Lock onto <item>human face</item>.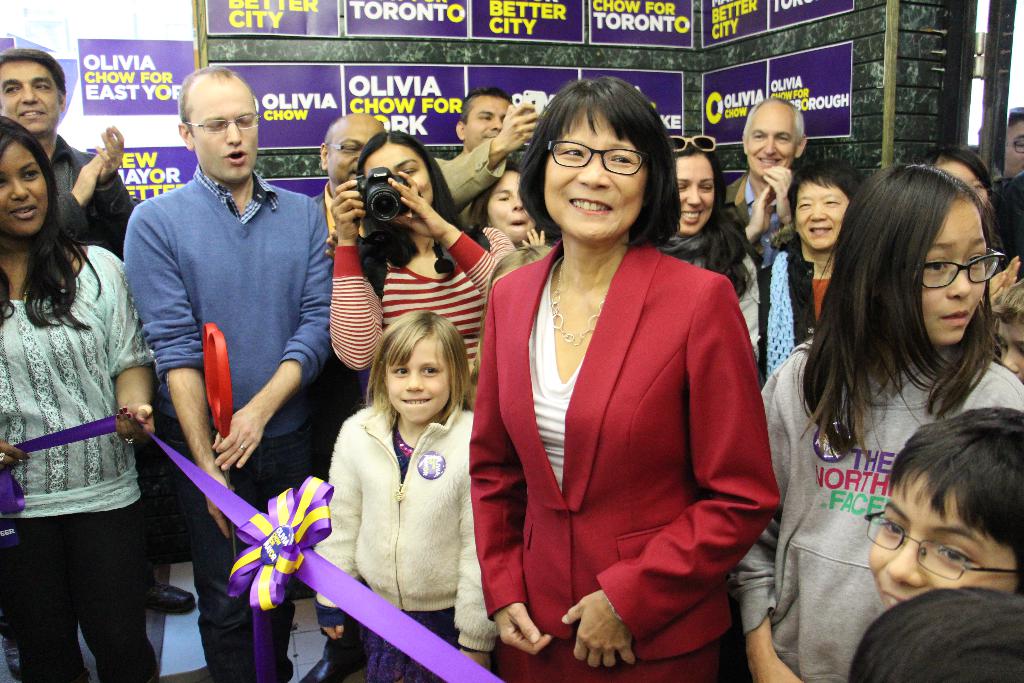
Locked: pyautogui.locateOnScreen(184, 78, 262, 182).
